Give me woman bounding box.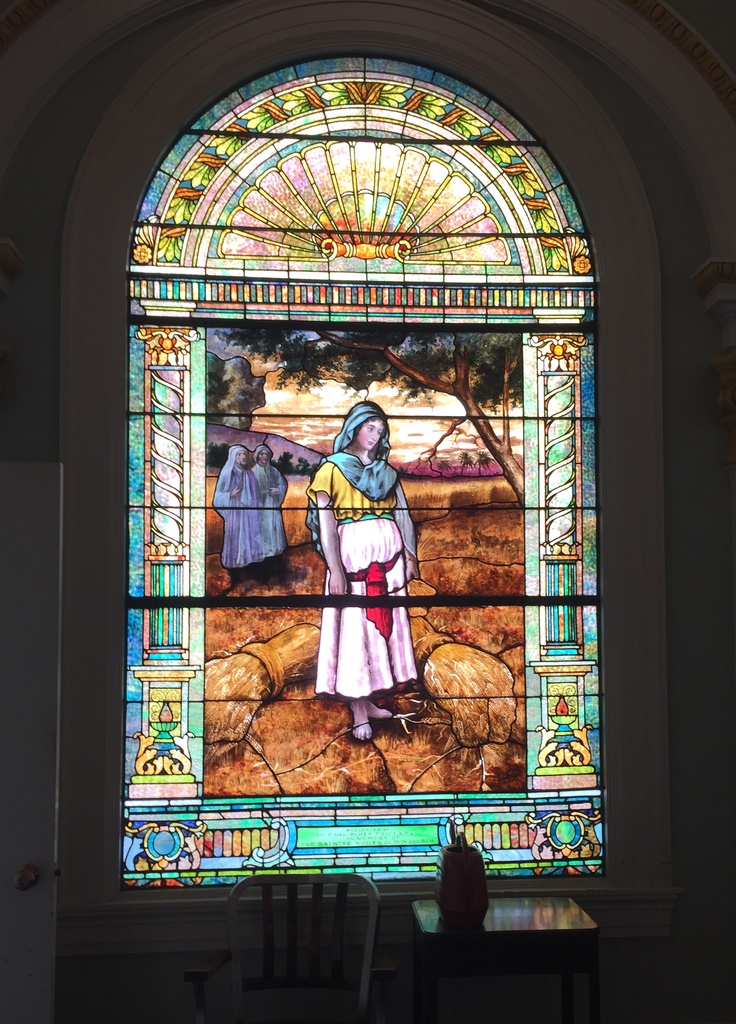
locate(305, 396, 422, 734).
